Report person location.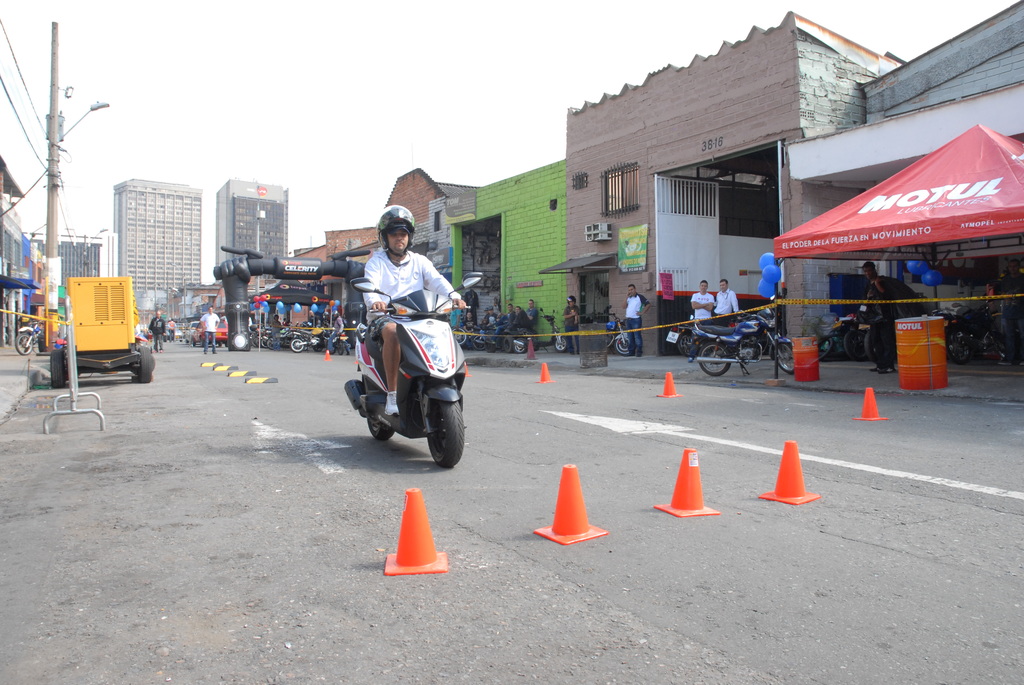
Report: <region>625, 285, 650, 361</region>.
